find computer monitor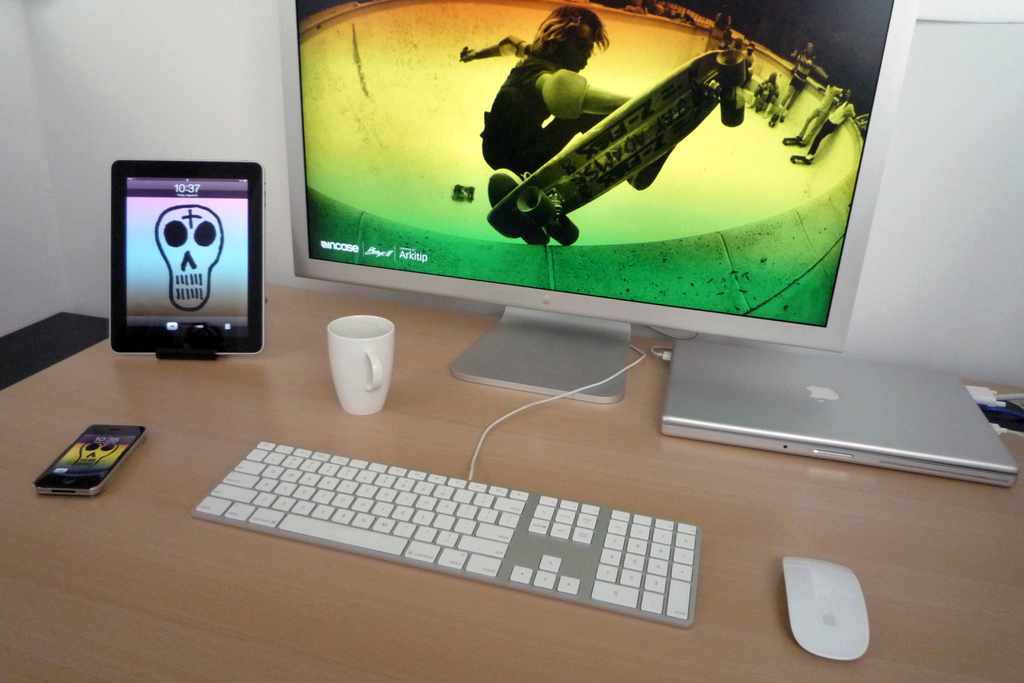
{"left": 274, "top": 0, "right": 922, "bottom": 410}
